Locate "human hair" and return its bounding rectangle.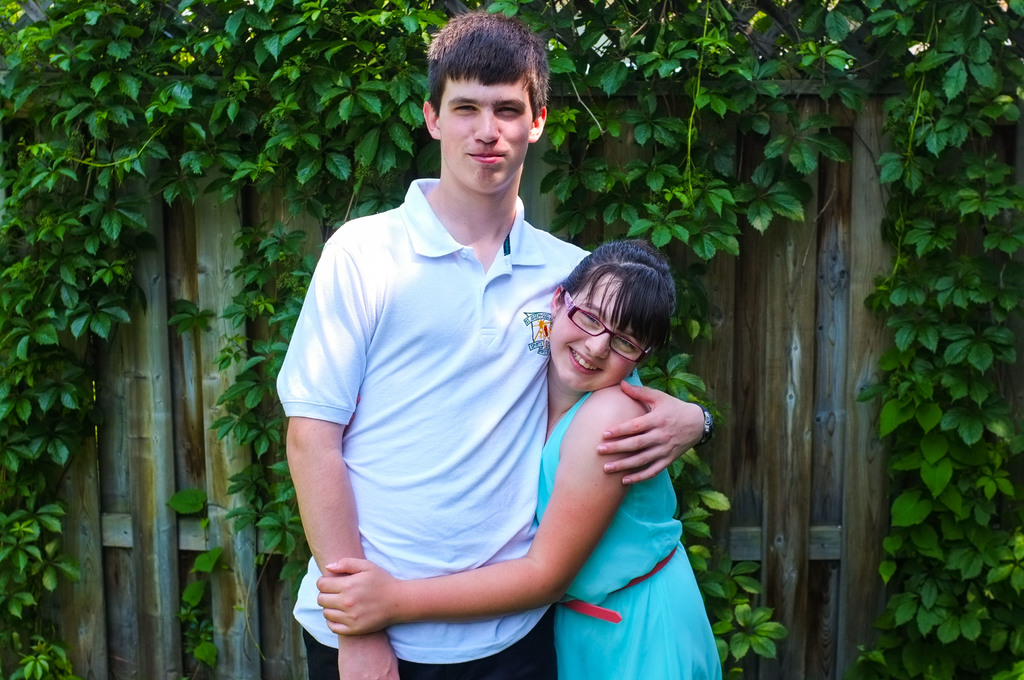
locate(554, 249, 687, 380).
